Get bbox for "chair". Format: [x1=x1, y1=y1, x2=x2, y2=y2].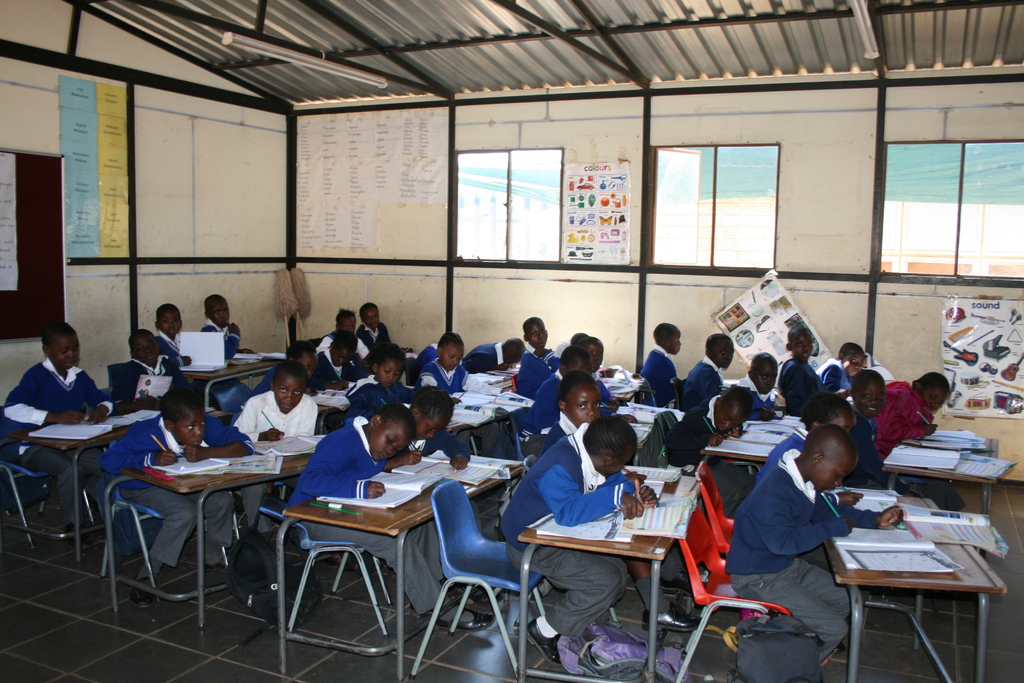
[x1=507, y1=407, x2=554, y2=482].
